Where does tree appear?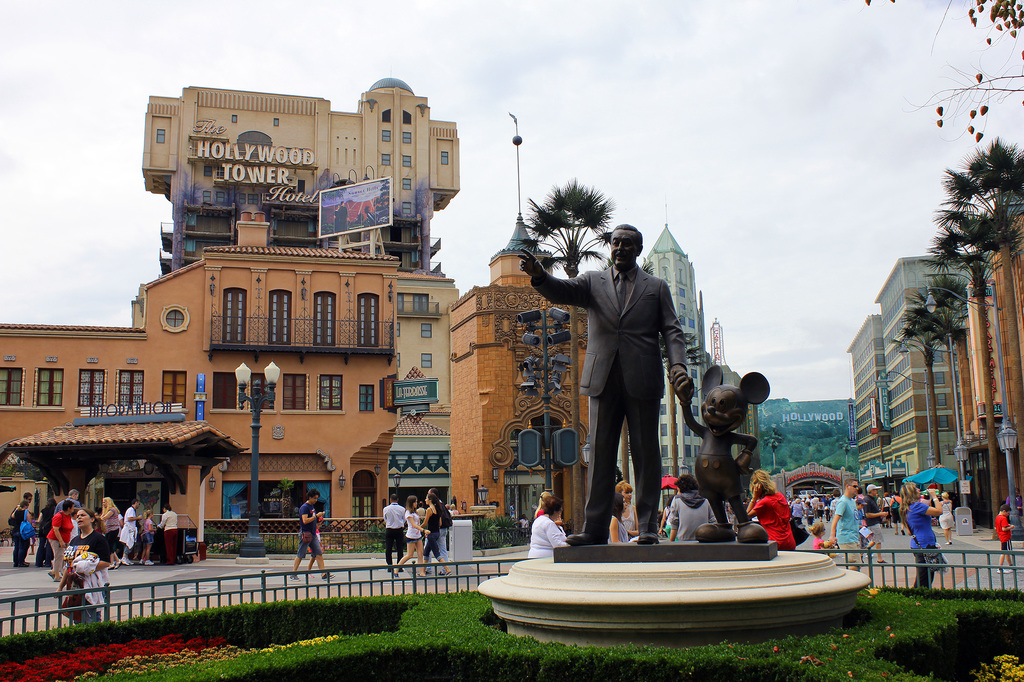
Appears at (x1=896, y1=146, x2=1023, y2=530).
